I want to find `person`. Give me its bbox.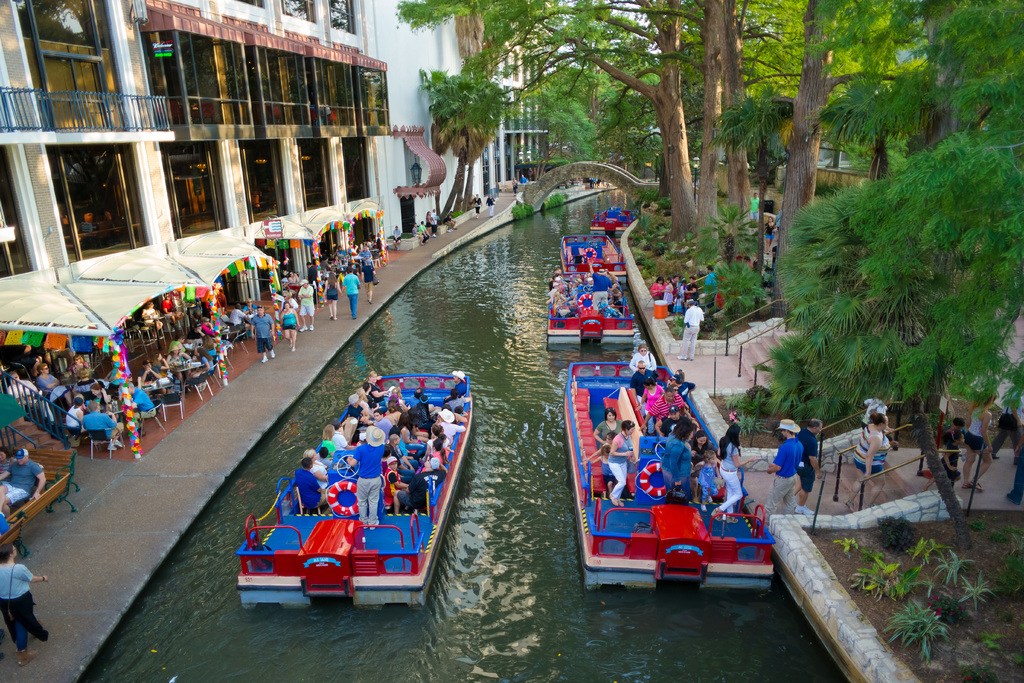
Rect(393, 226, 401, 250).
